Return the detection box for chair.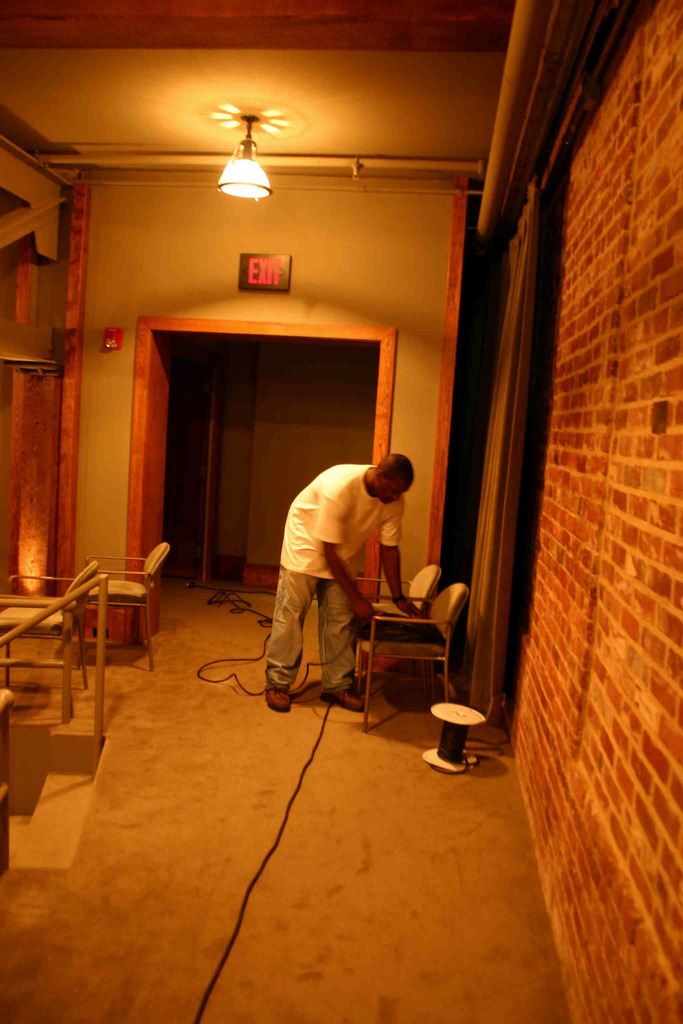
bbox=[64, 538, 171, 671].
